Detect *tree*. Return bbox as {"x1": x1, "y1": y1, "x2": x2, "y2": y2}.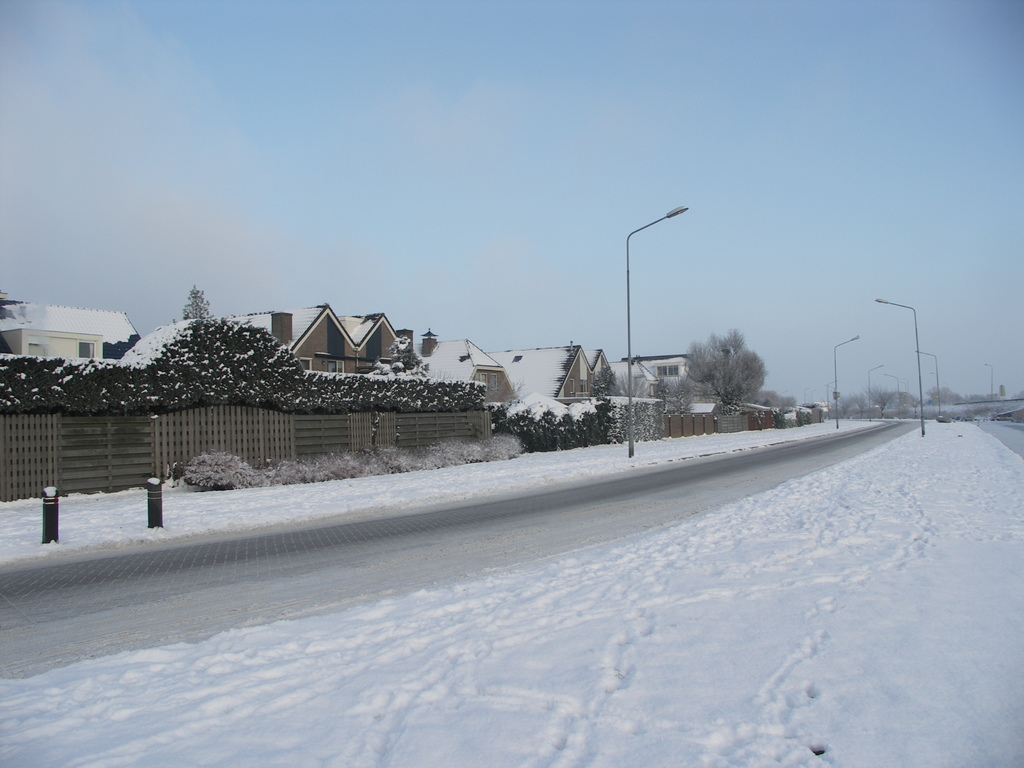
{"x1": 696, "y1": 318, "x2": 779, "y2": 415}.
